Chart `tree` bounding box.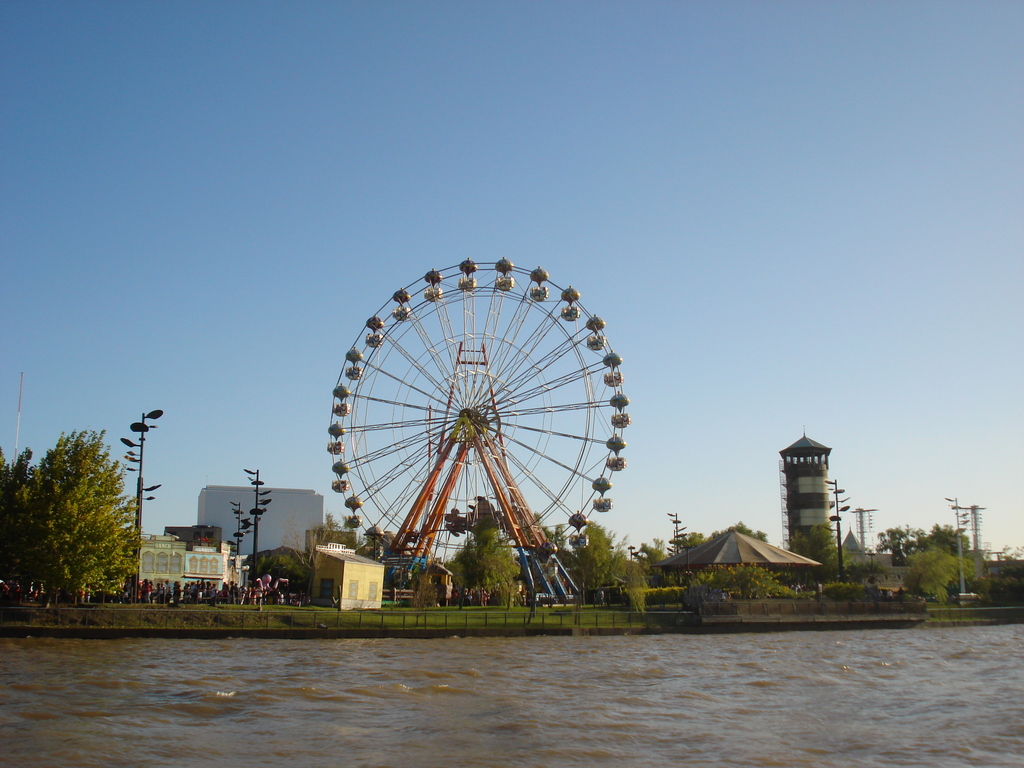
Charted: x1=531 y1=513 x2=568 y2=568.
